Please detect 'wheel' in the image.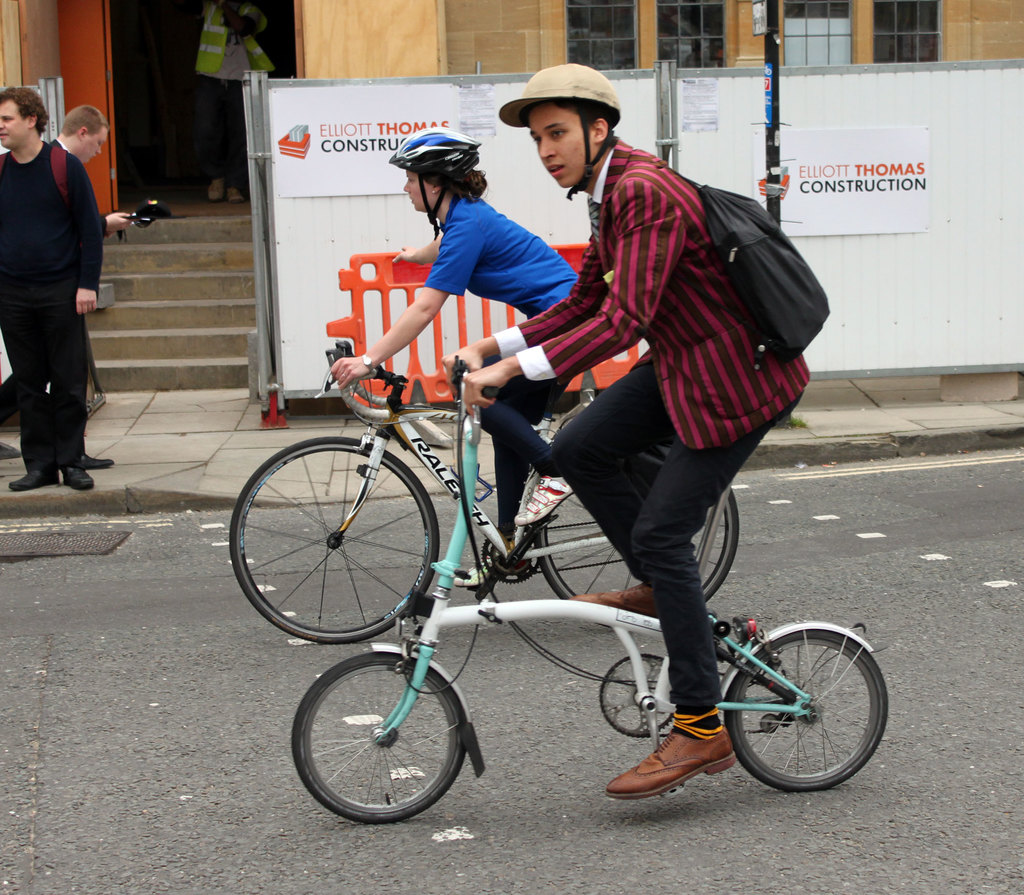
box(291, 654, 465, 825).
